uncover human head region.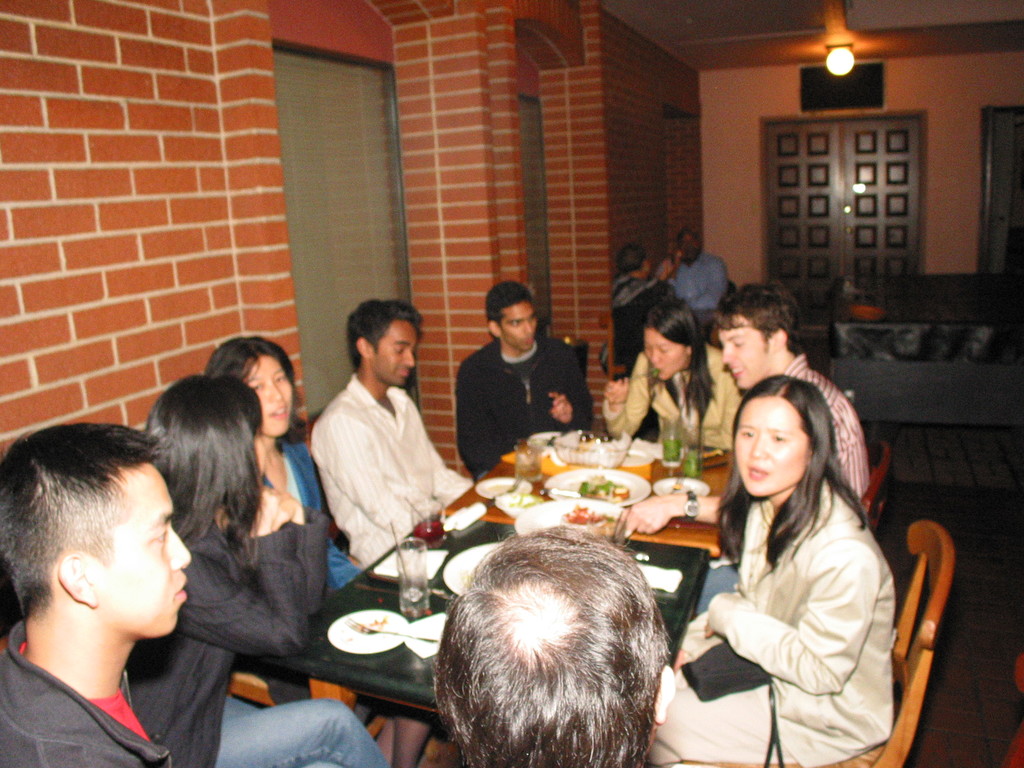
Uncovered: (x1=733, y1=374, x2=834, y2=497).
